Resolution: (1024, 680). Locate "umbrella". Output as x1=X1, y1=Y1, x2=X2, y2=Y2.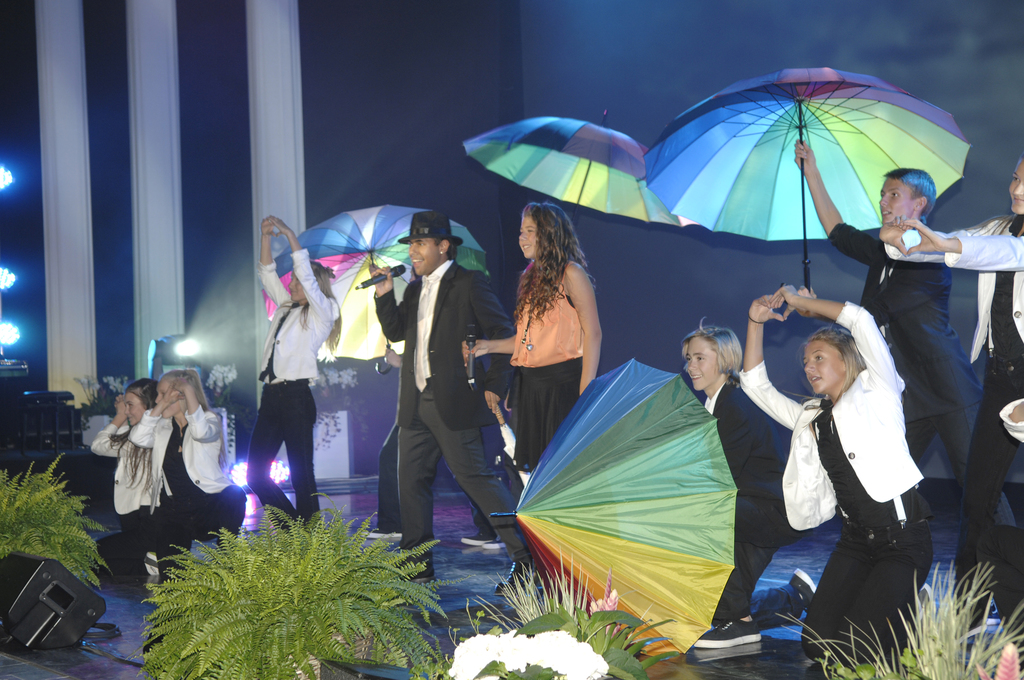
x1=260, y1=201, x2=487, y2=374.
